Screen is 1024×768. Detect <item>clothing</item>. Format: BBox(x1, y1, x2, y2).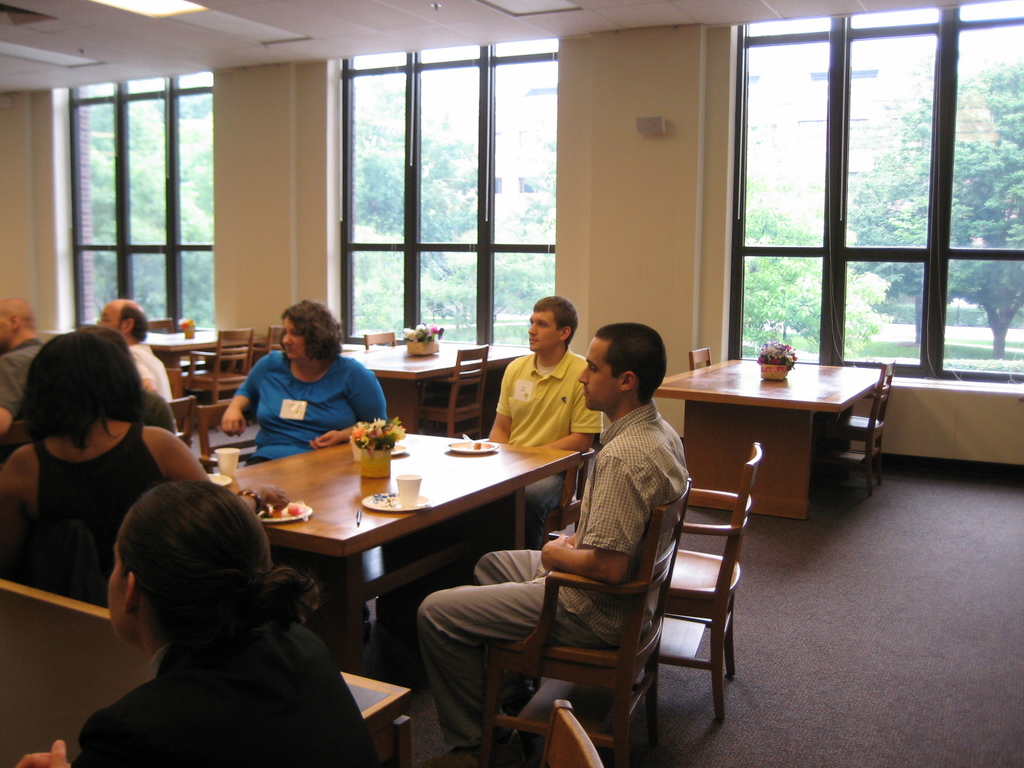
BBox(28, 420, 165, 605).
